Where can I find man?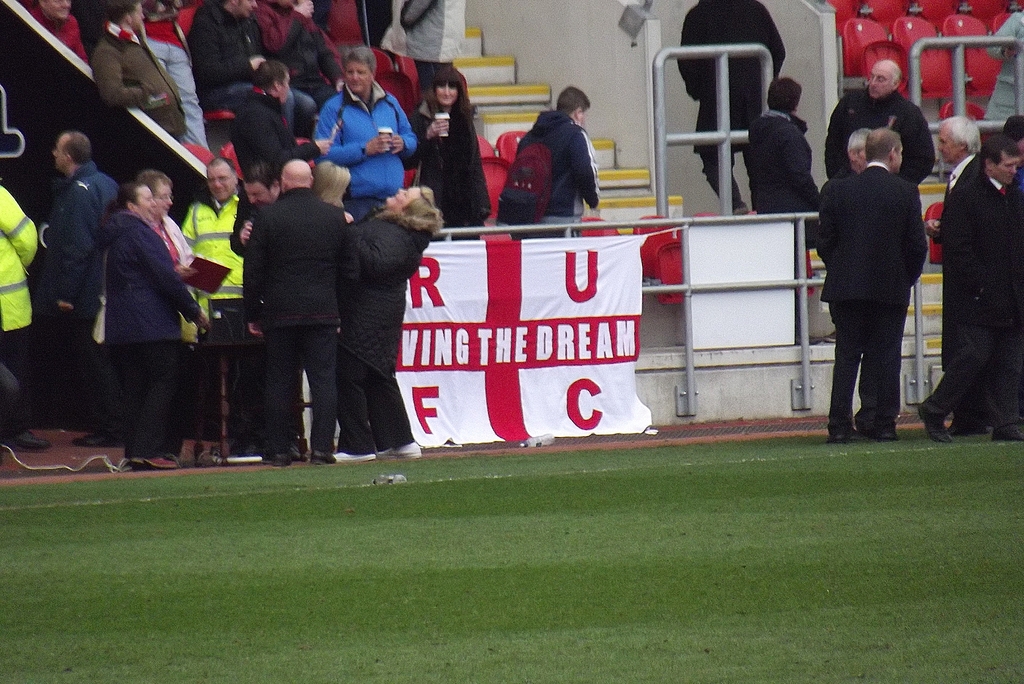
You can find it at [x1=307, y1=46, x2=413, y2=218].
